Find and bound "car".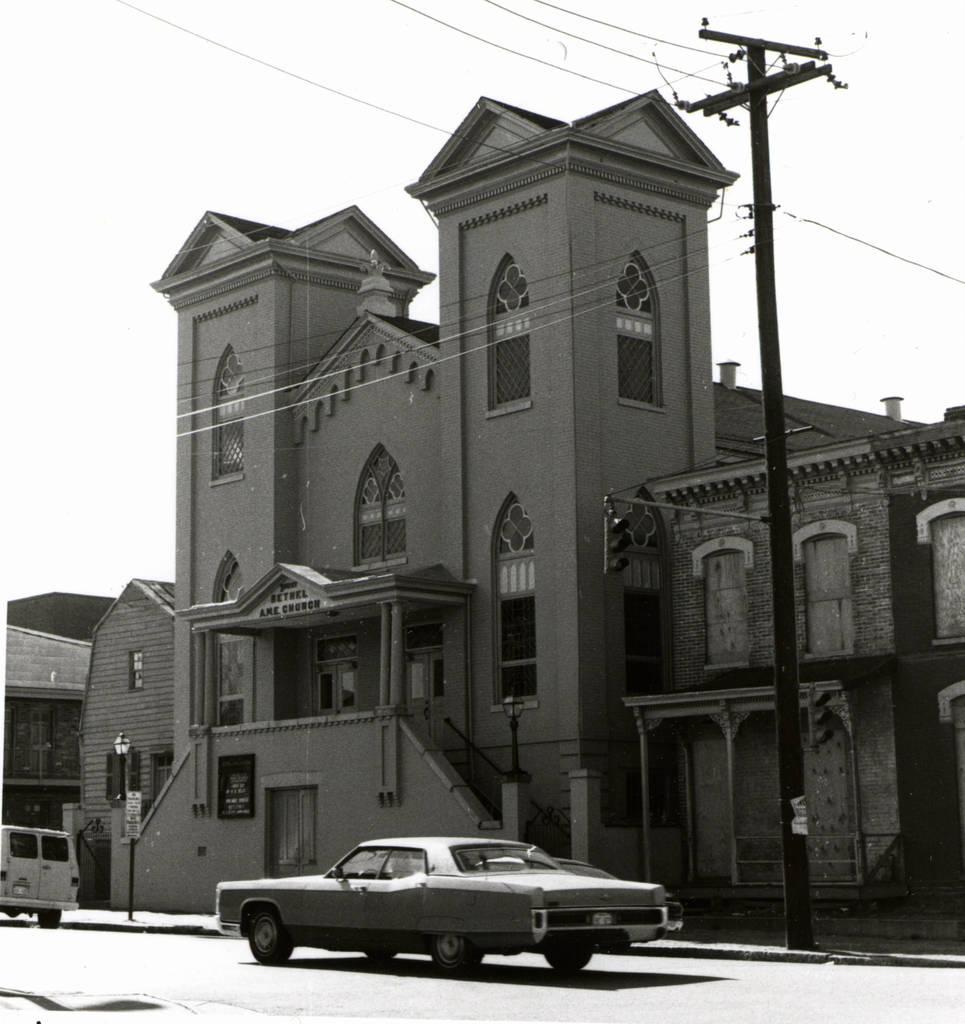
Bound: [213,833,686,984].
